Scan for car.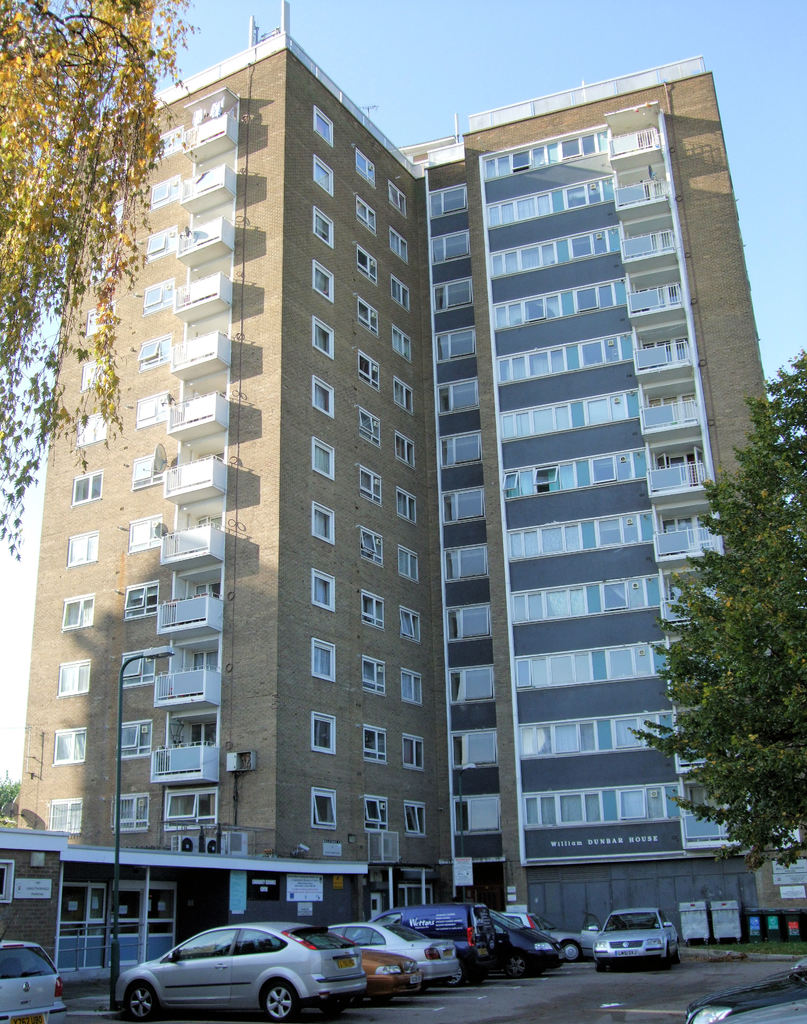
Scan result: rect(505, 913, 540, 932).
